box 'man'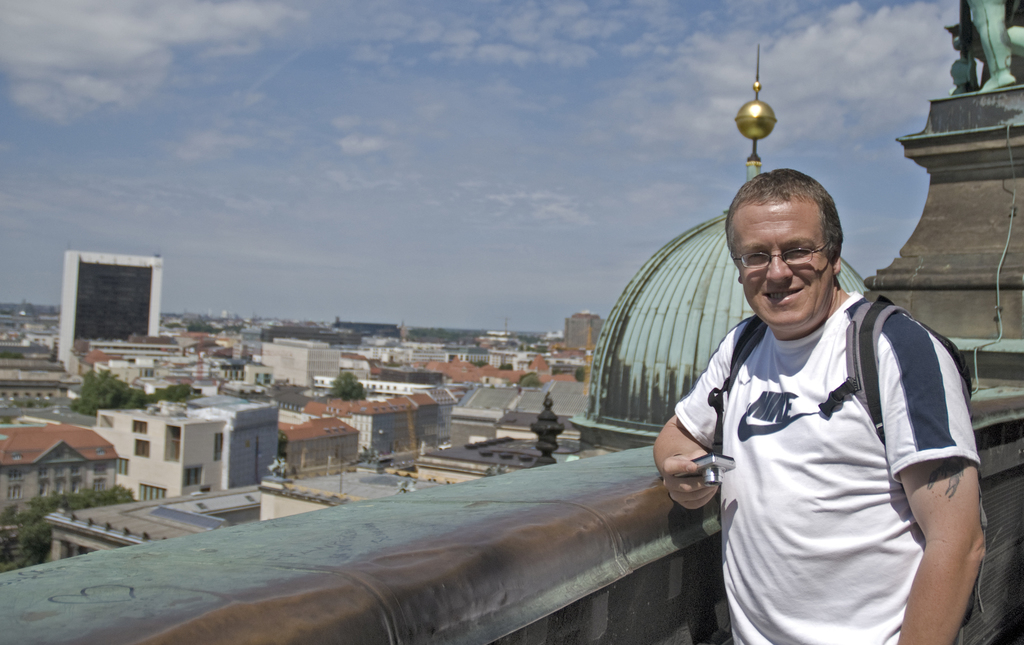
(x1=644, y1=158, x2=984, y2=644)
